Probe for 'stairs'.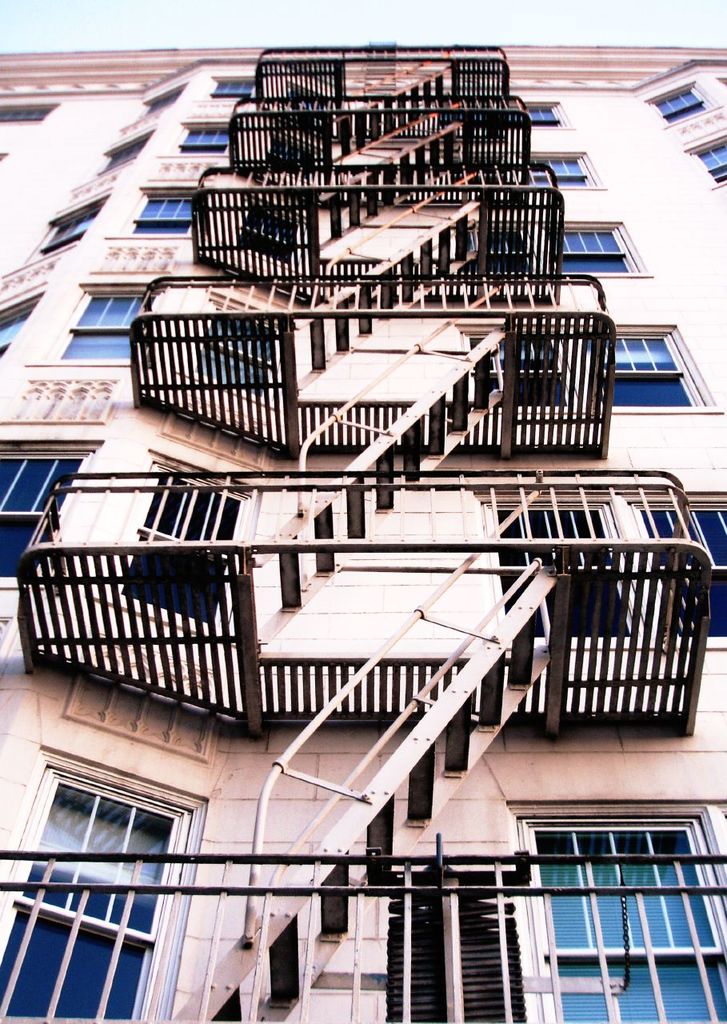
Probe result: bbox=[234, 318, 509, 654].
